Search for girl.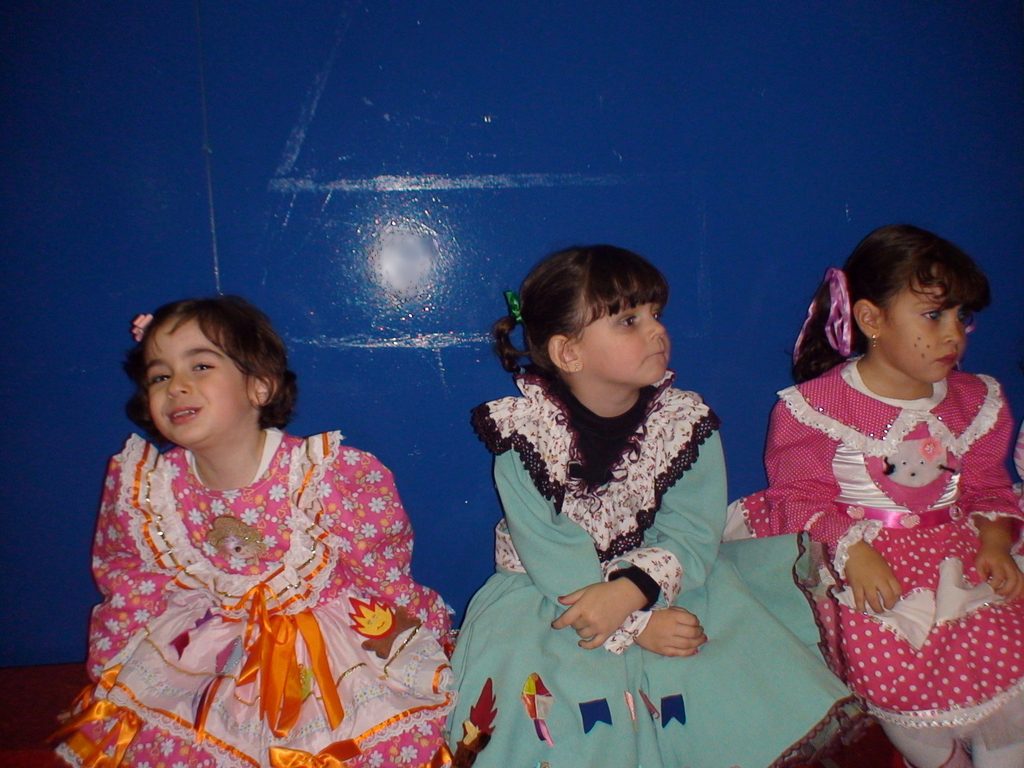
Found at 441 246 876 766.
